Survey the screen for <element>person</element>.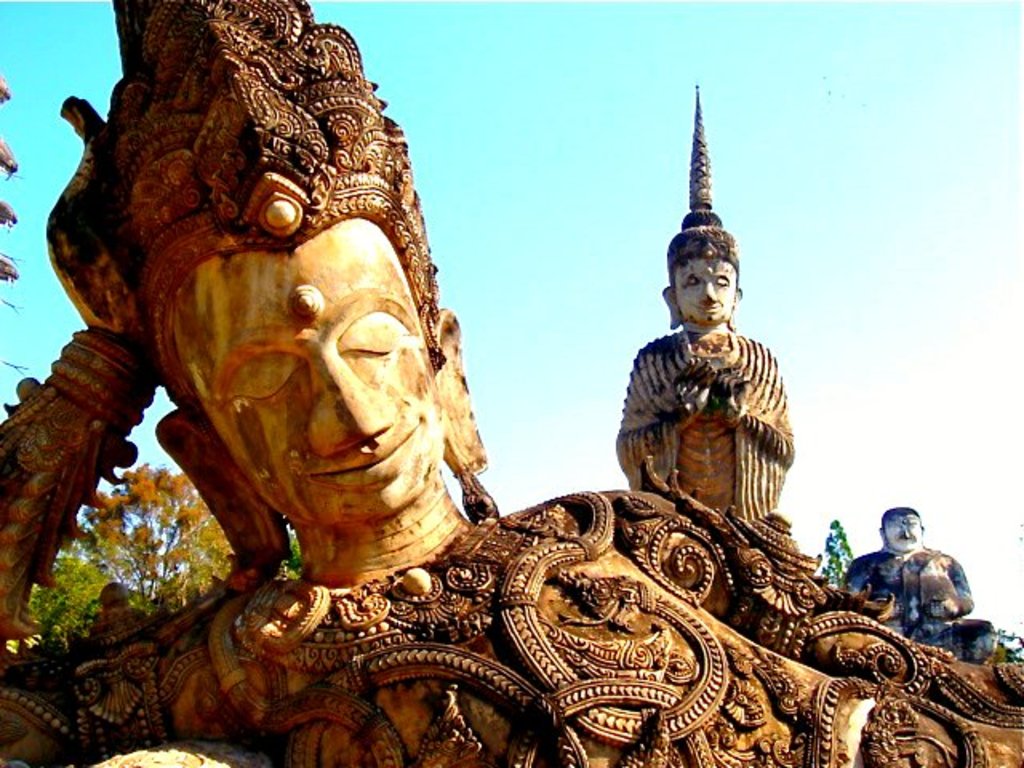
Survey found: (835, 506, 997, 664).
